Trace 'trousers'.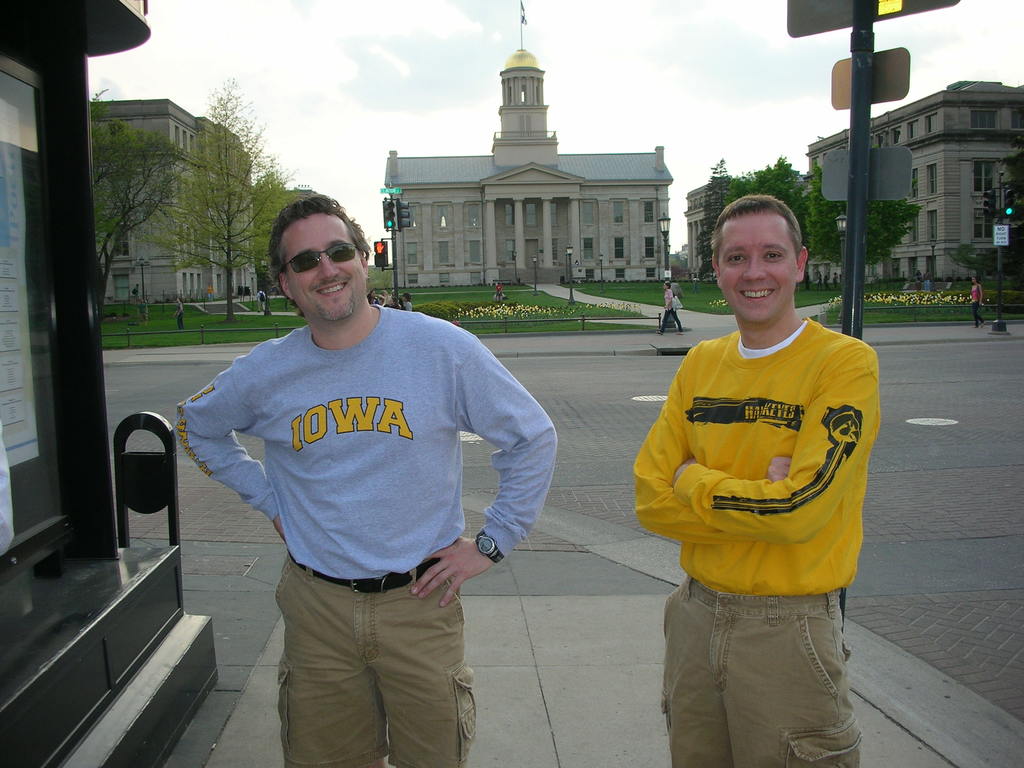
Traced to left=248, top=564, right=495, bottom=737.
